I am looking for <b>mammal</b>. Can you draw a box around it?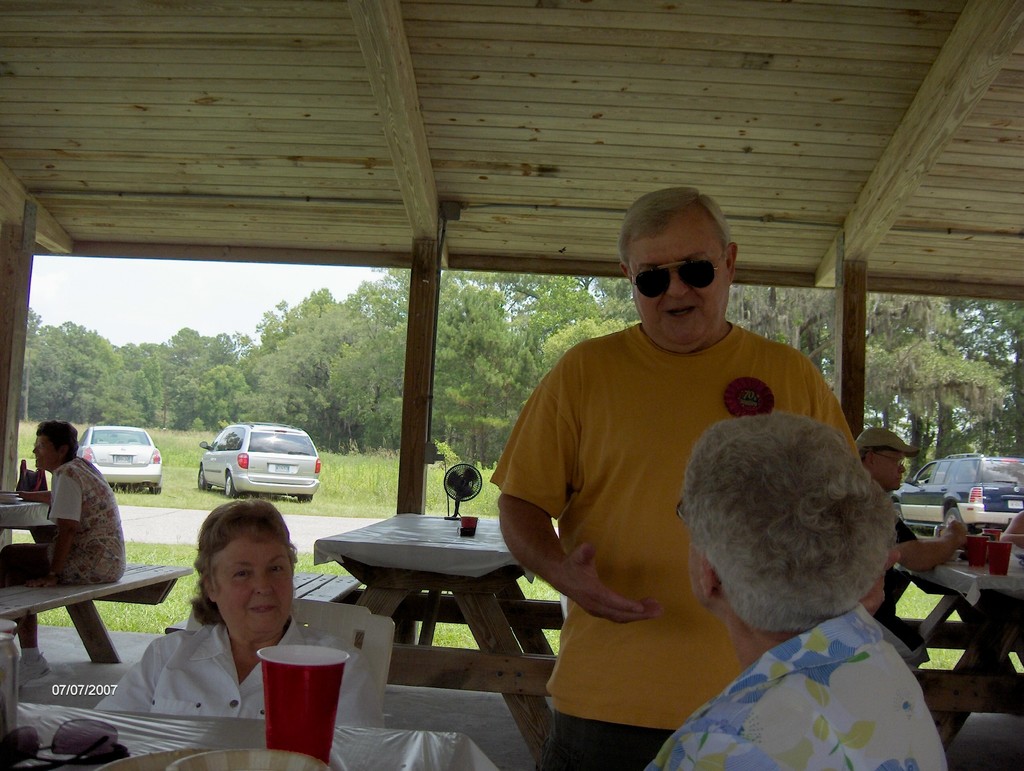
Sure, the bounding box is (x1=93, y1=497, x2=387, y2=727).
